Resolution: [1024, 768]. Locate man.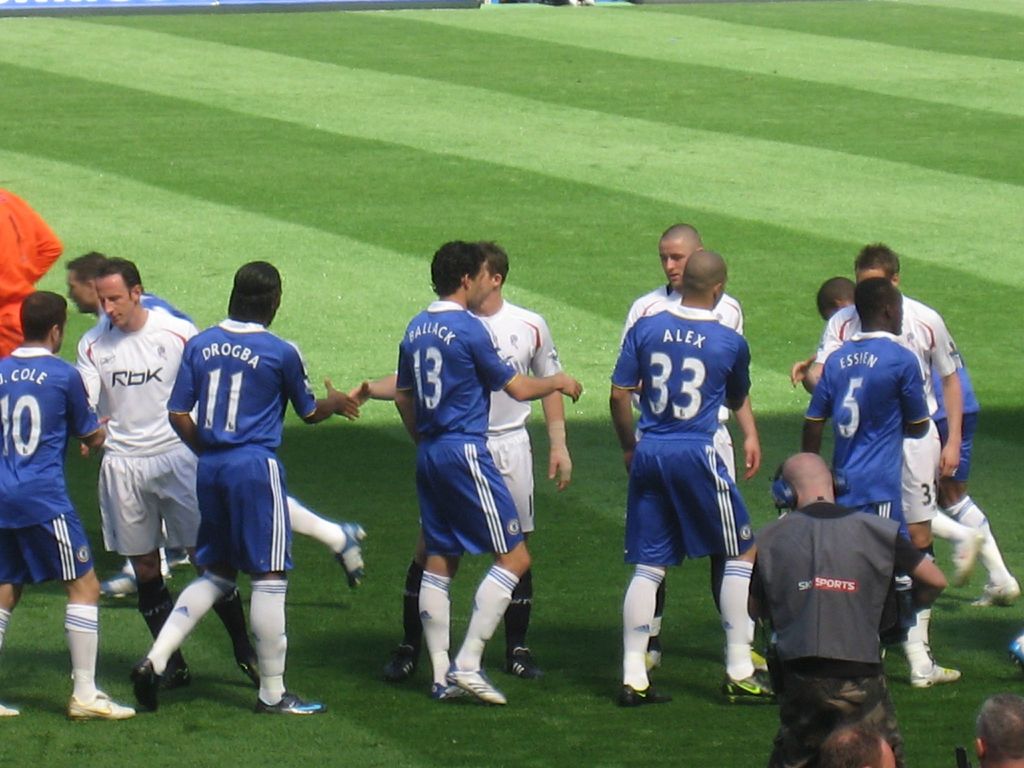
74:259:259:687.
